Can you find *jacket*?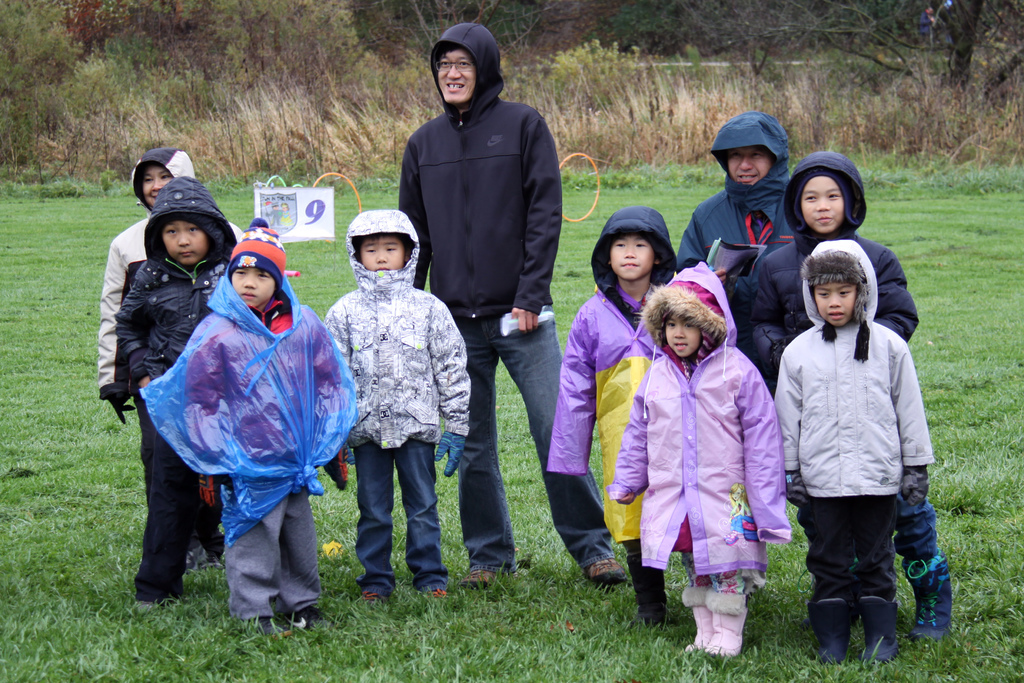
Yes, bounding box: rect(771, 238, 939, 498).
